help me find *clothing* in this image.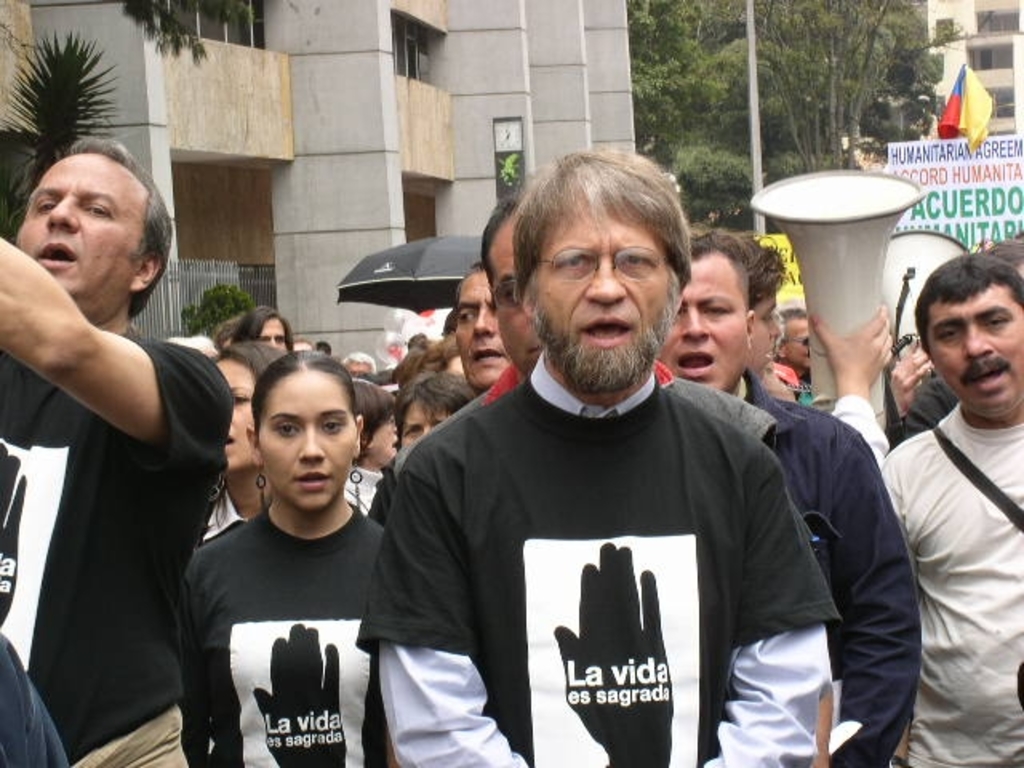
Found it: (x1=346, y1=467, x2=387, y2=514).
